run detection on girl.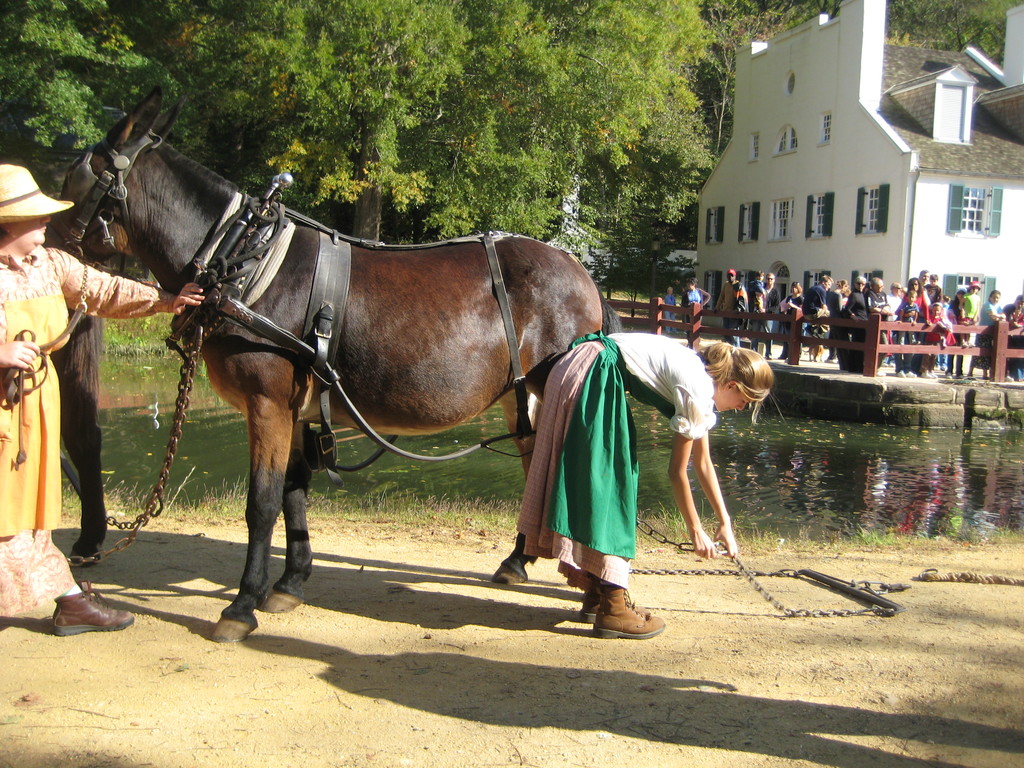
Result: [516, 328, 783, 637].
